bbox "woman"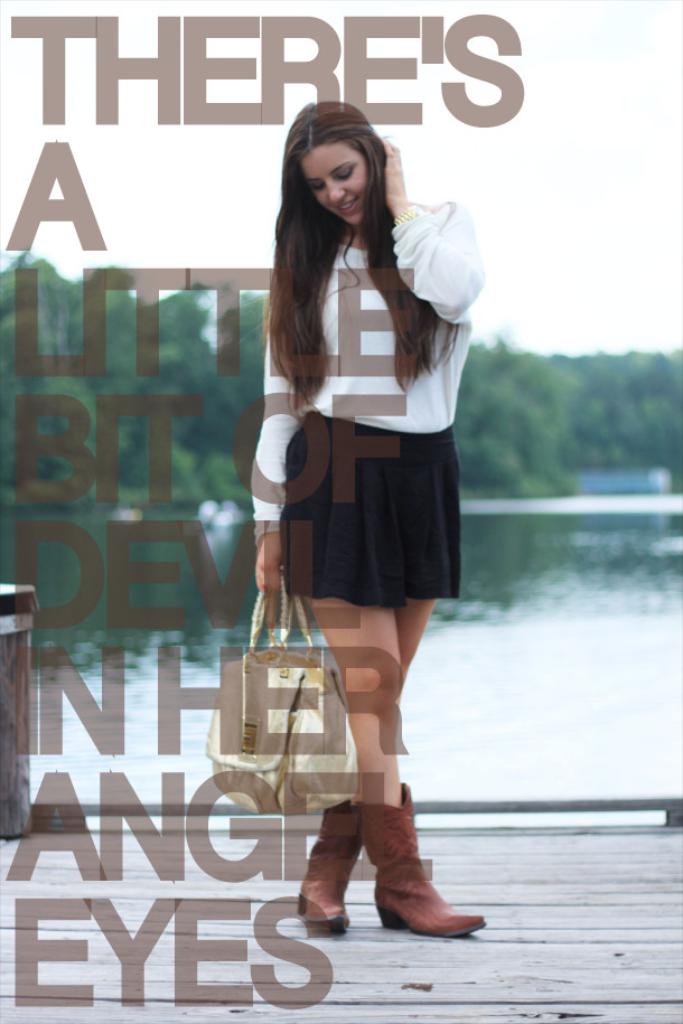
crop(223, 118, 485, 892)
